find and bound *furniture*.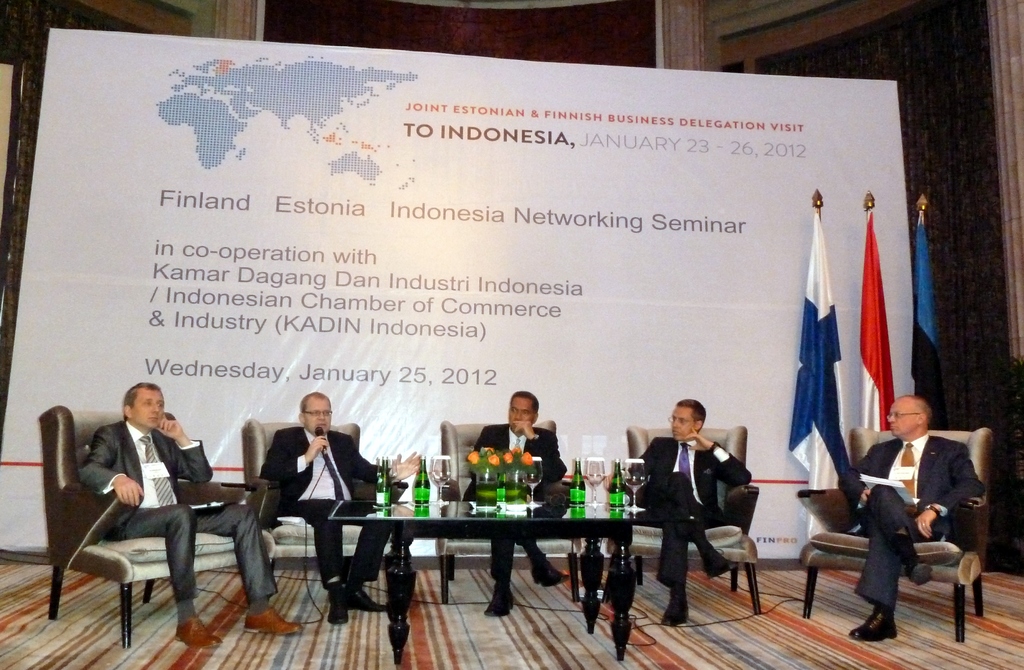
Bound: <bbox>438, 416, 581, 605</bbox>.
